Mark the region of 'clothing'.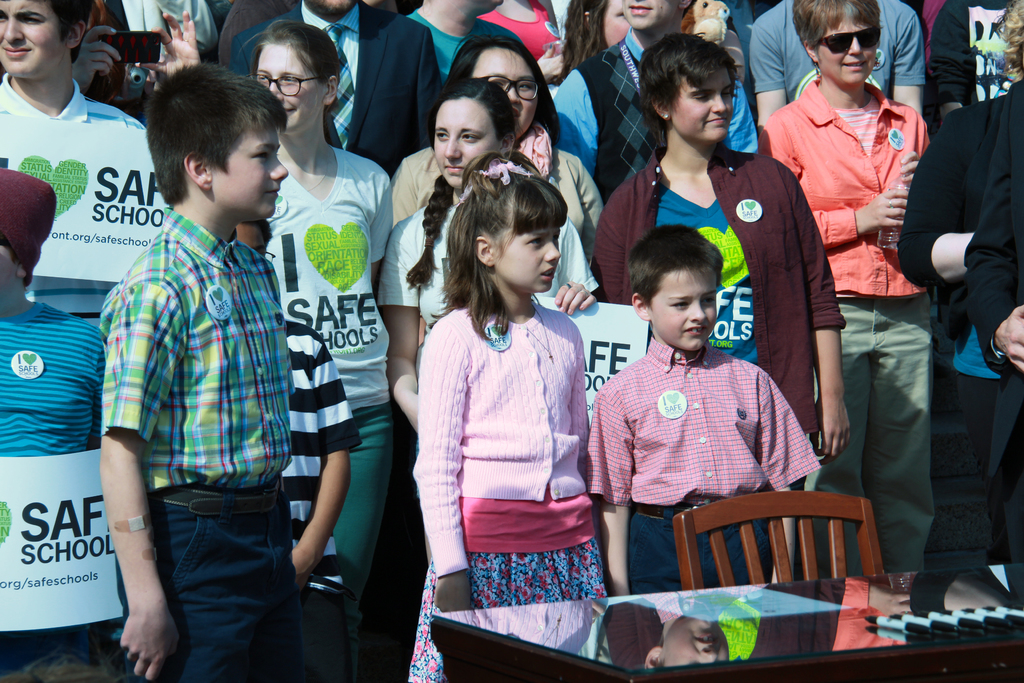
Region: rect(99, 207, 303, 682).
